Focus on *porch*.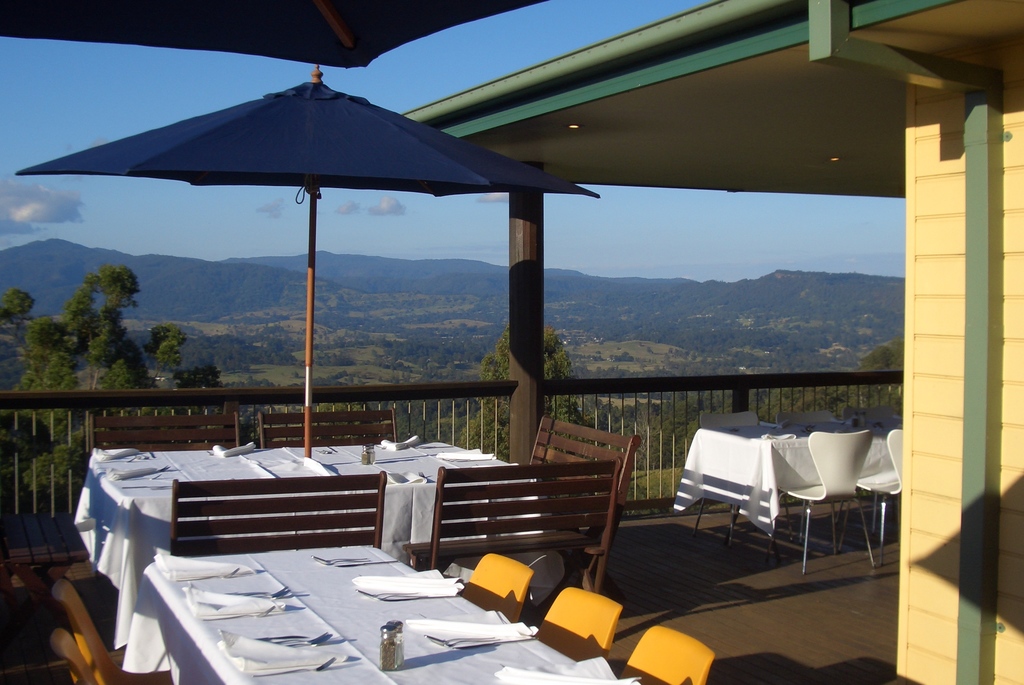
Focused at 0 361 900 684.
